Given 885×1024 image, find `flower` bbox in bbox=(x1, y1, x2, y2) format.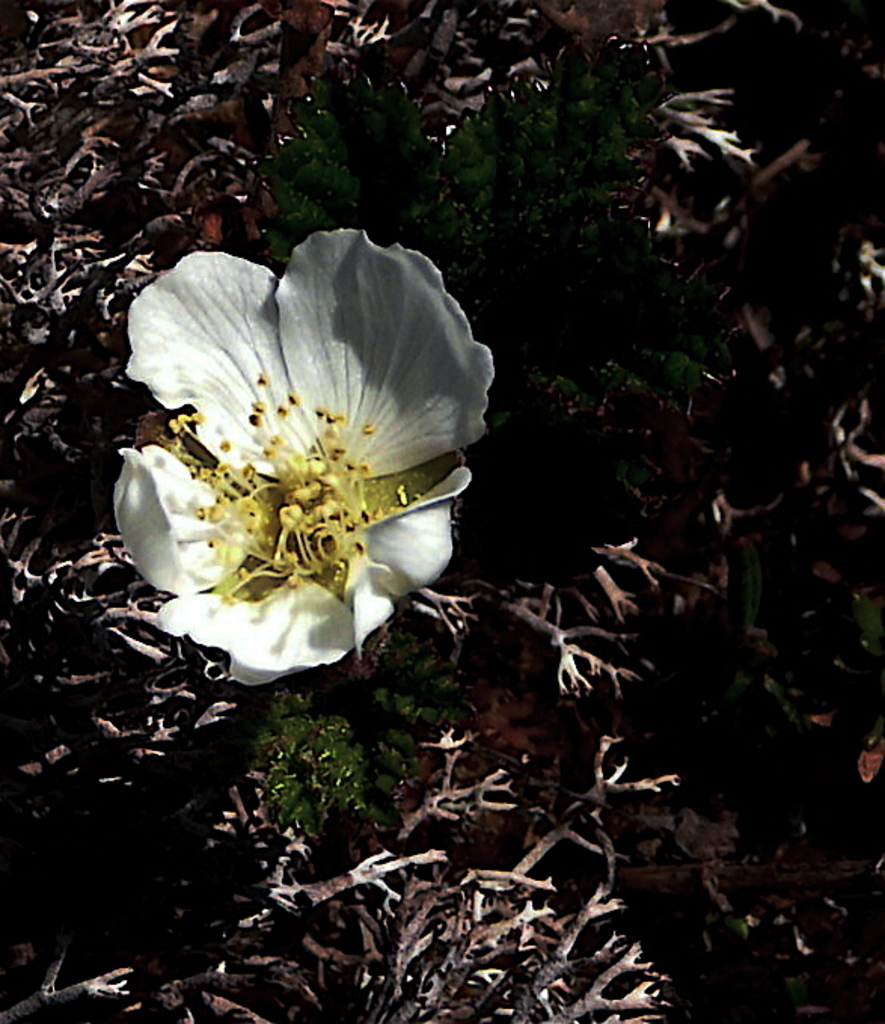
bbox=(113, 226, 495, 694).
